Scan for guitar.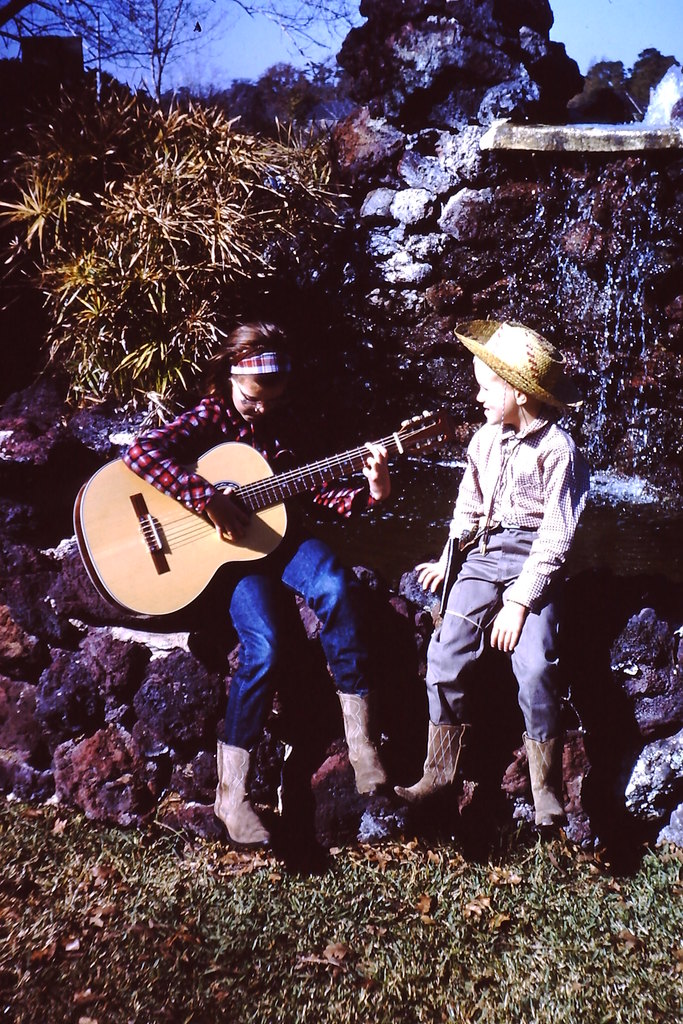
Scan result: 83:396:444:628.
